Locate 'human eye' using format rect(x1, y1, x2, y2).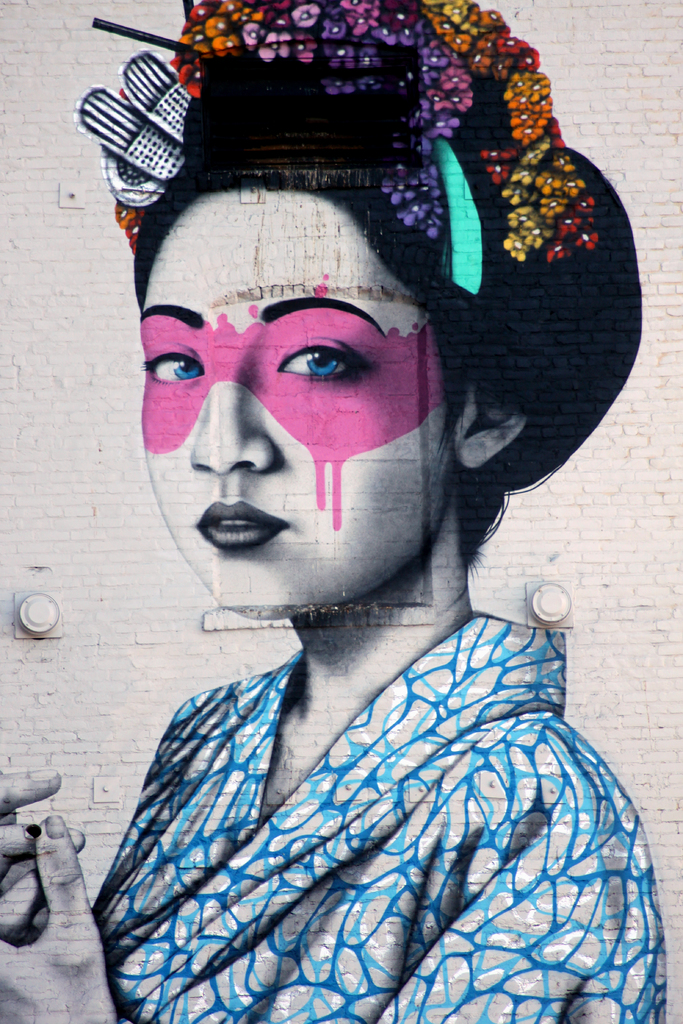
rect(136, 340, 207, 392).
